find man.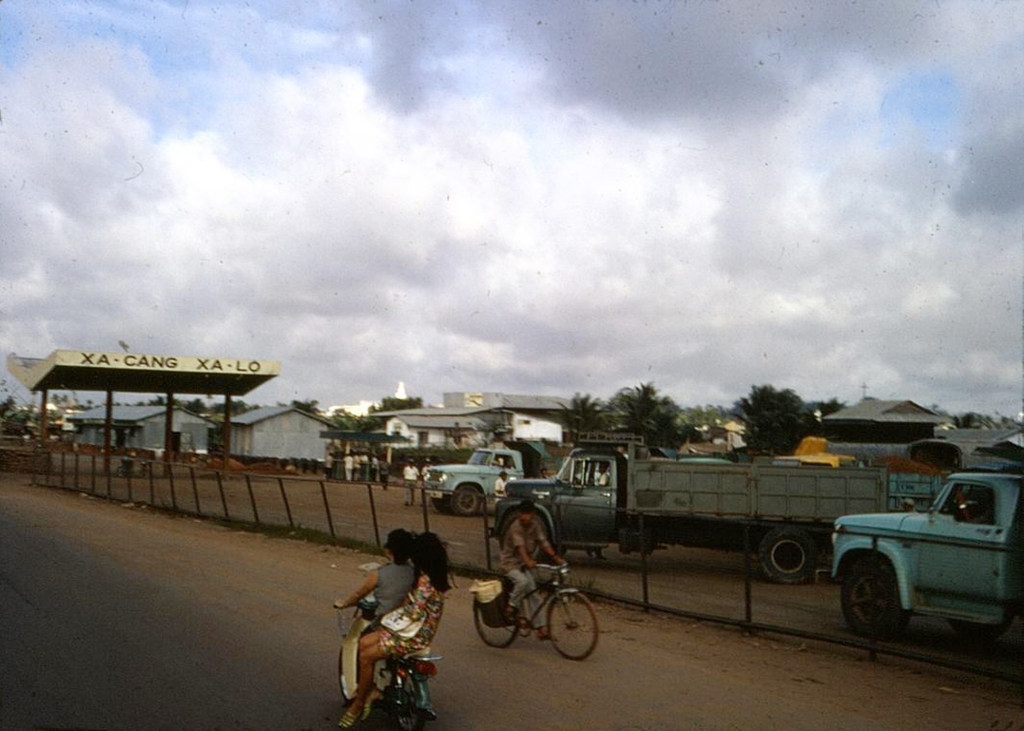
left=501, top=501, right=565, bottom=645.
